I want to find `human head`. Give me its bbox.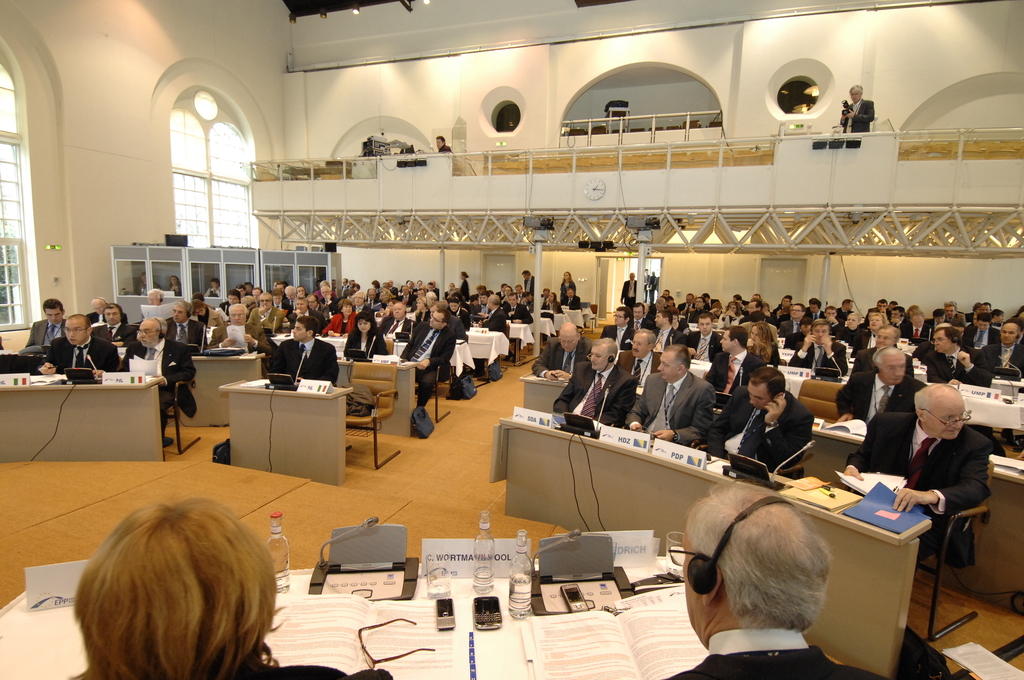
(x1=842, y1=312, x2=866, y2=332).
